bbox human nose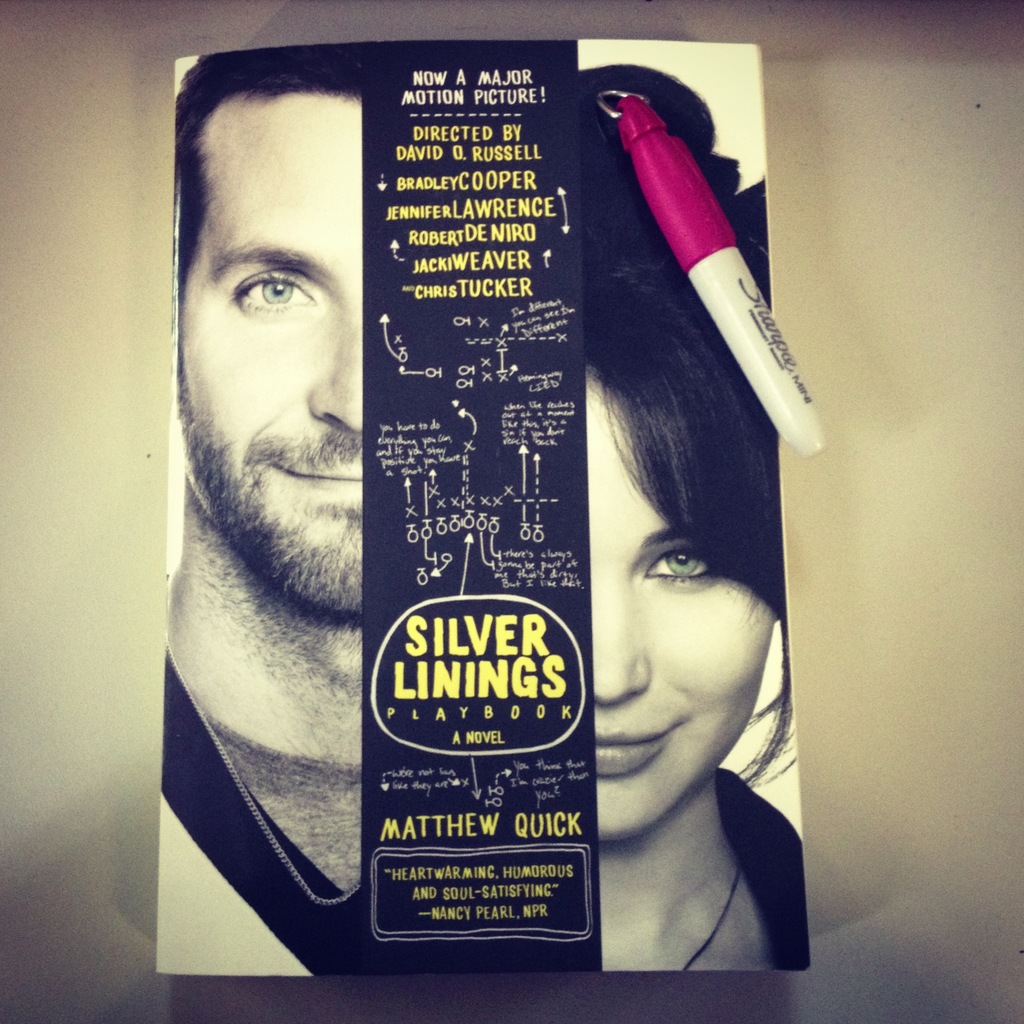
crop(593, 575, 652, 701)
